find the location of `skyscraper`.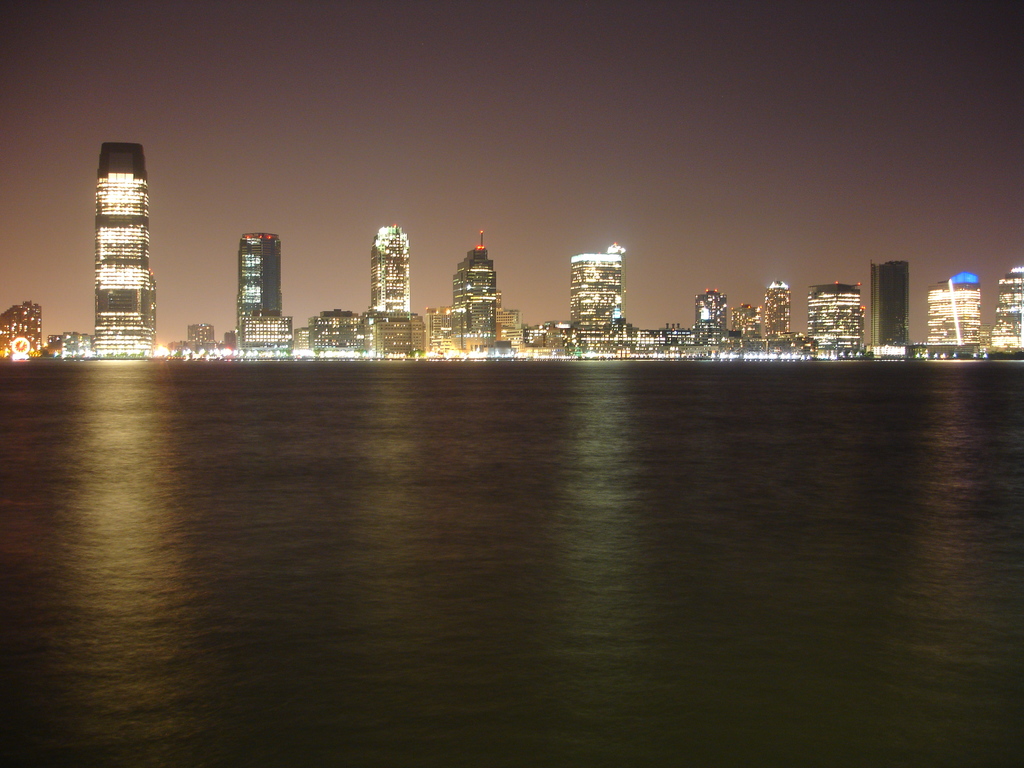
Location: {"left": 360, "top": 221, "right": 441, "bottom": 359}.
